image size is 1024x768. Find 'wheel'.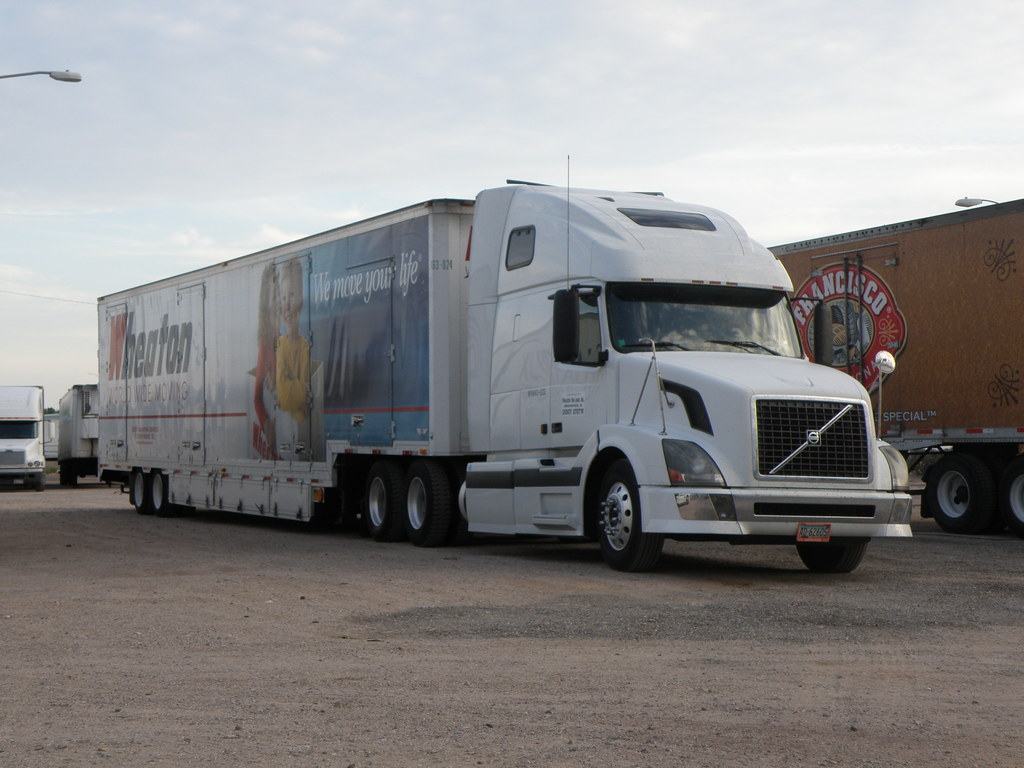
bbox=(34, 476, 47, 490).
